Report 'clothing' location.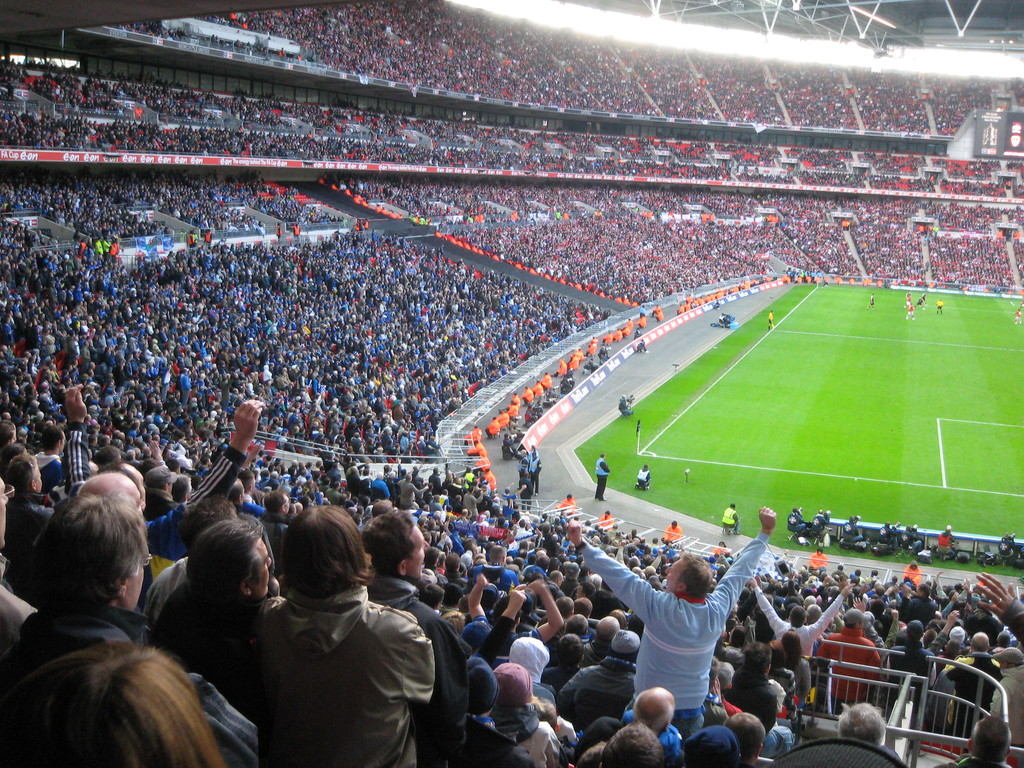
Report: (left=945, top=647, right=1002, bottom=729).
